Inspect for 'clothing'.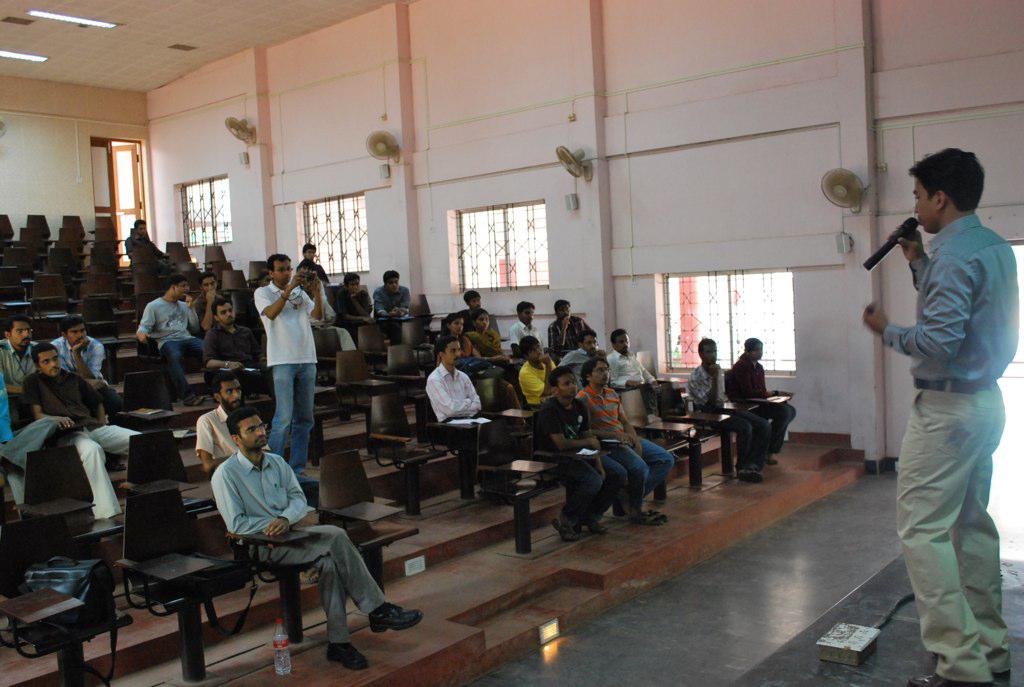
Inspection: crop(25, 365, 136, 519).
